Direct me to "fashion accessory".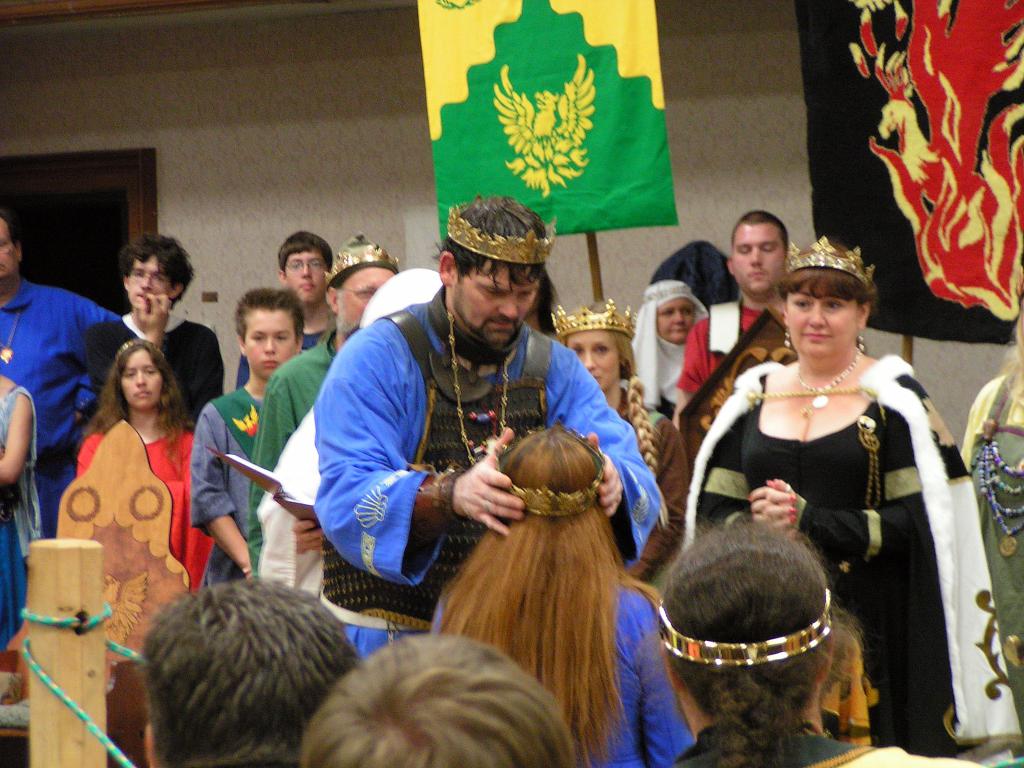
Direction: x1=858 y1=334 x2=861 y2=354.
